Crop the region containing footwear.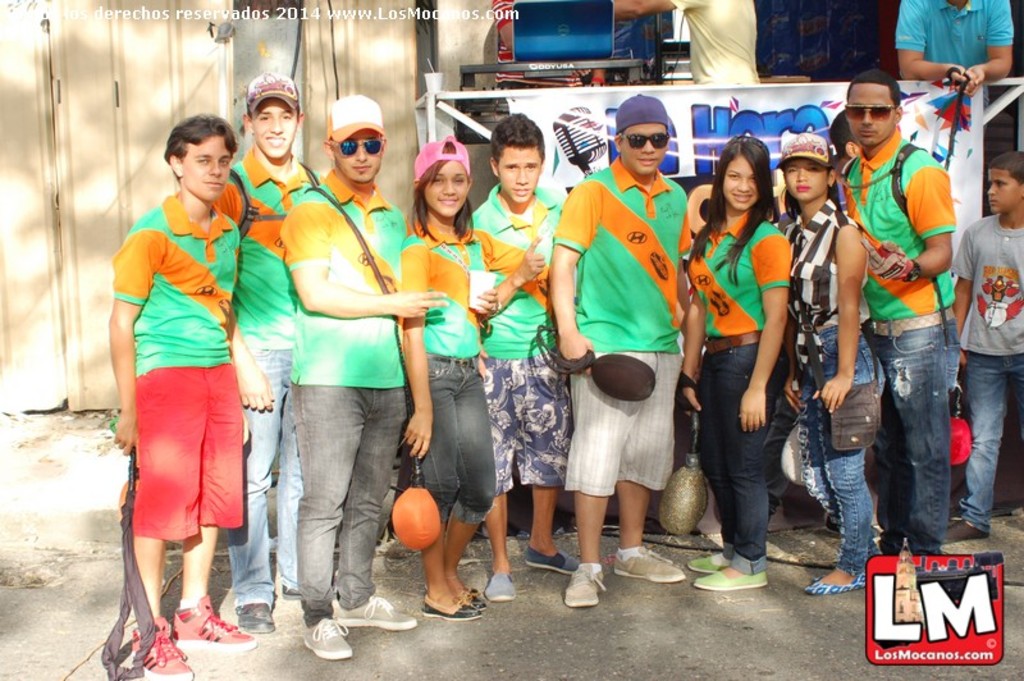
Crop region: (804,572,874,594).
